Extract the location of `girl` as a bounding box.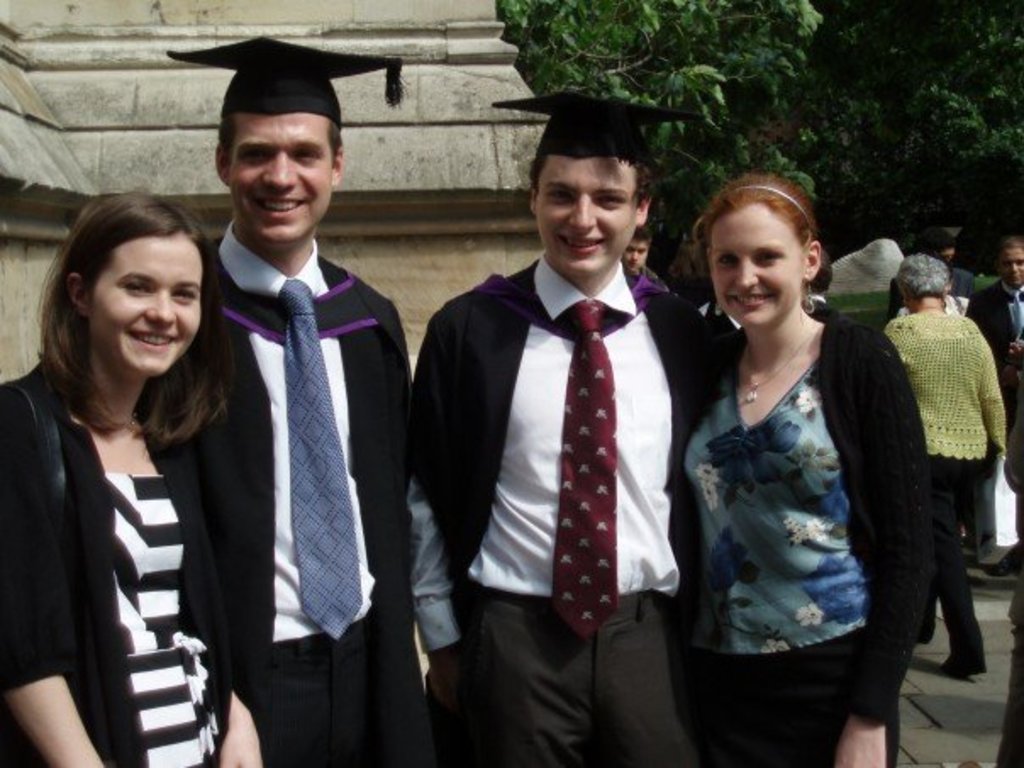
[left=0, top=185, right=264, bottom=766].
